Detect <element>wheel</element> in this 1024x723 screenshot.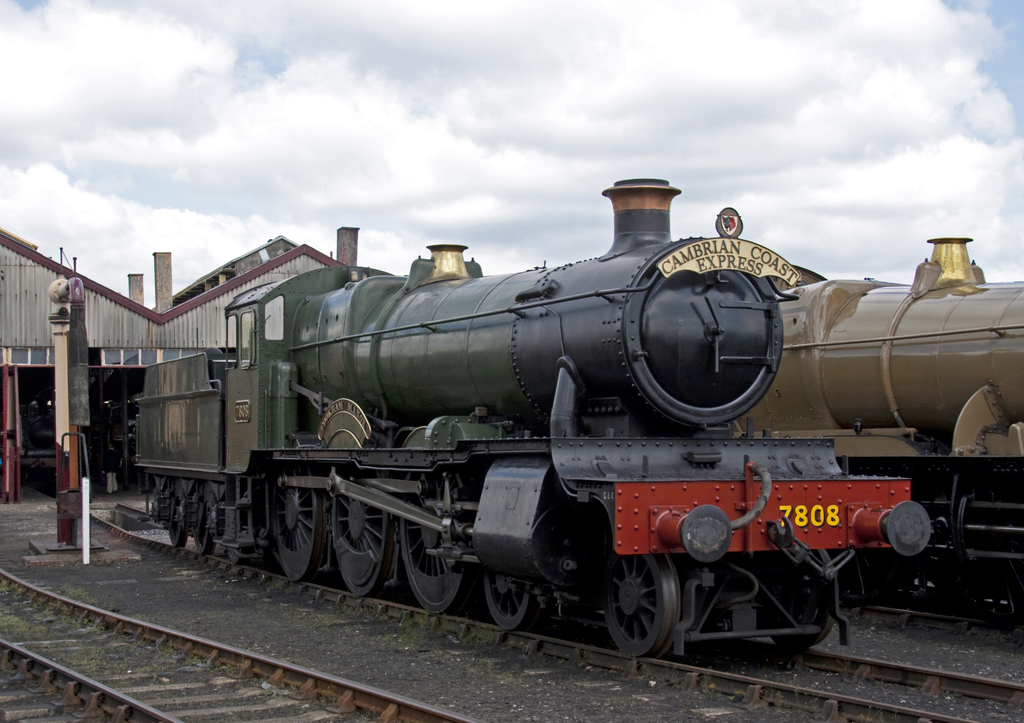
Detection: (598,528,683,650).
